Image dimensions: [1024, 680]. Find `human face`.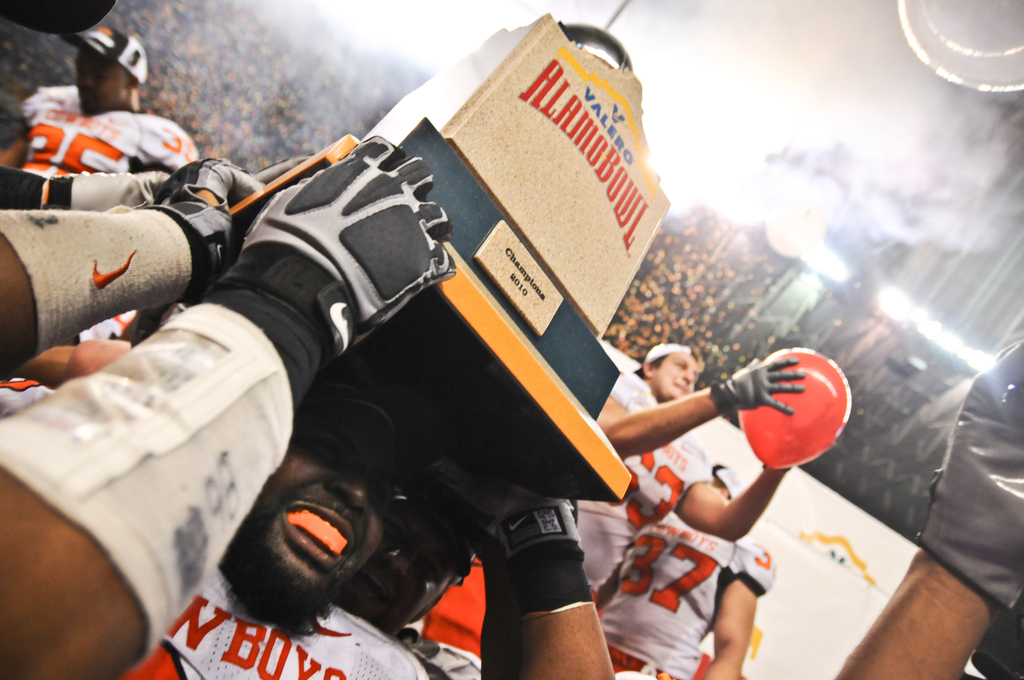
351, 517, 452, 628.
